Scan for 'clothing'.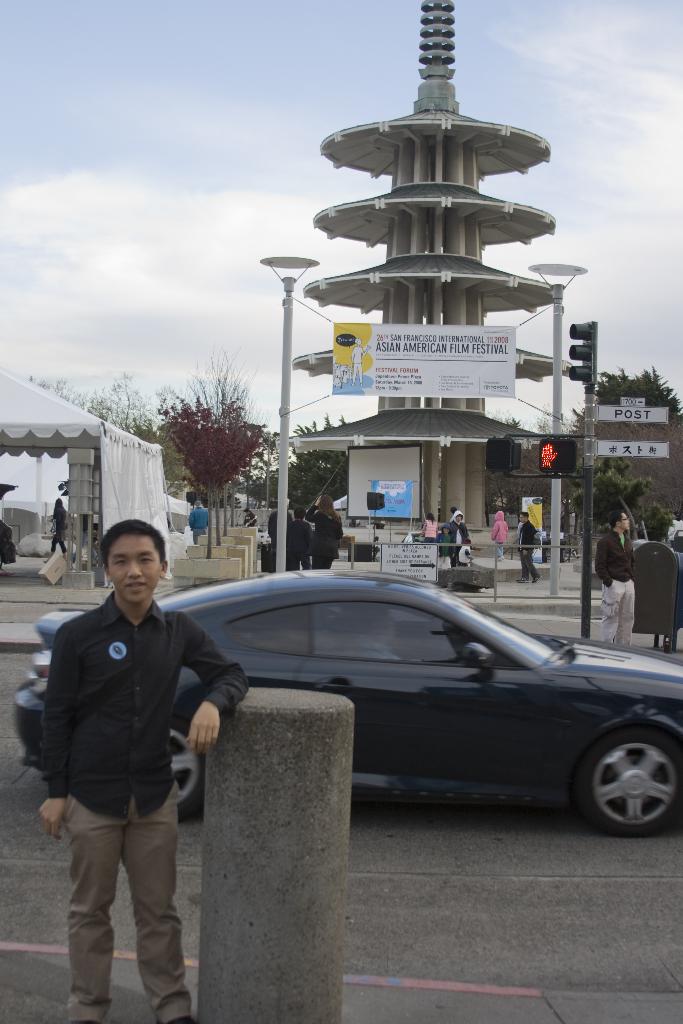
Scan result: pyautogui.locateOnScreen(267, 506, 291, 566).
